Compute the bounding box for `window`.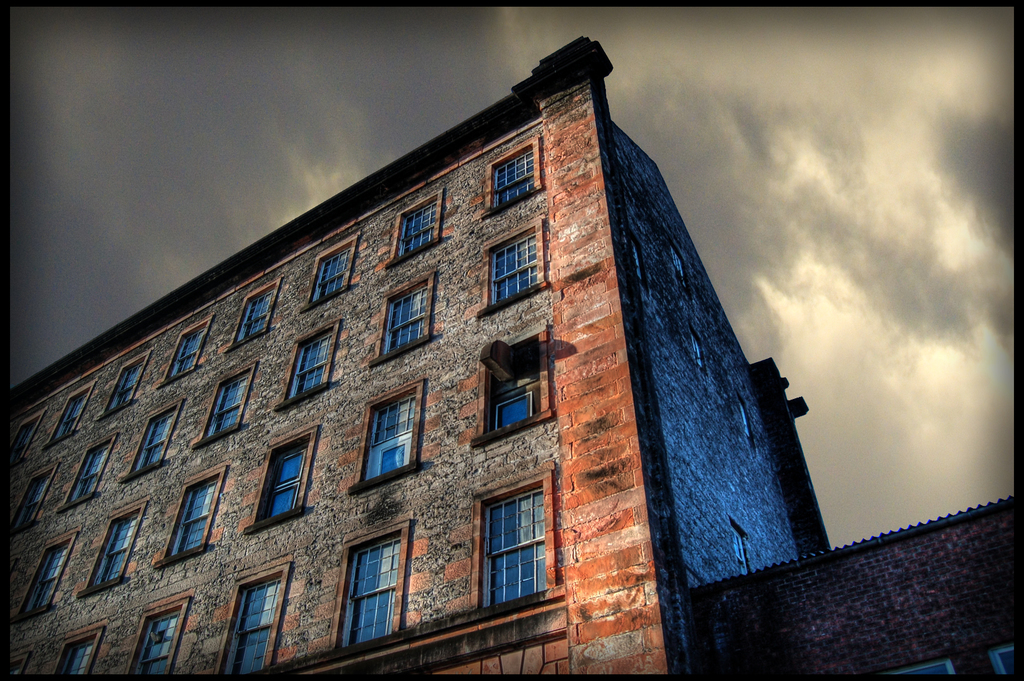
select_region(480, 336, 541, 435).
